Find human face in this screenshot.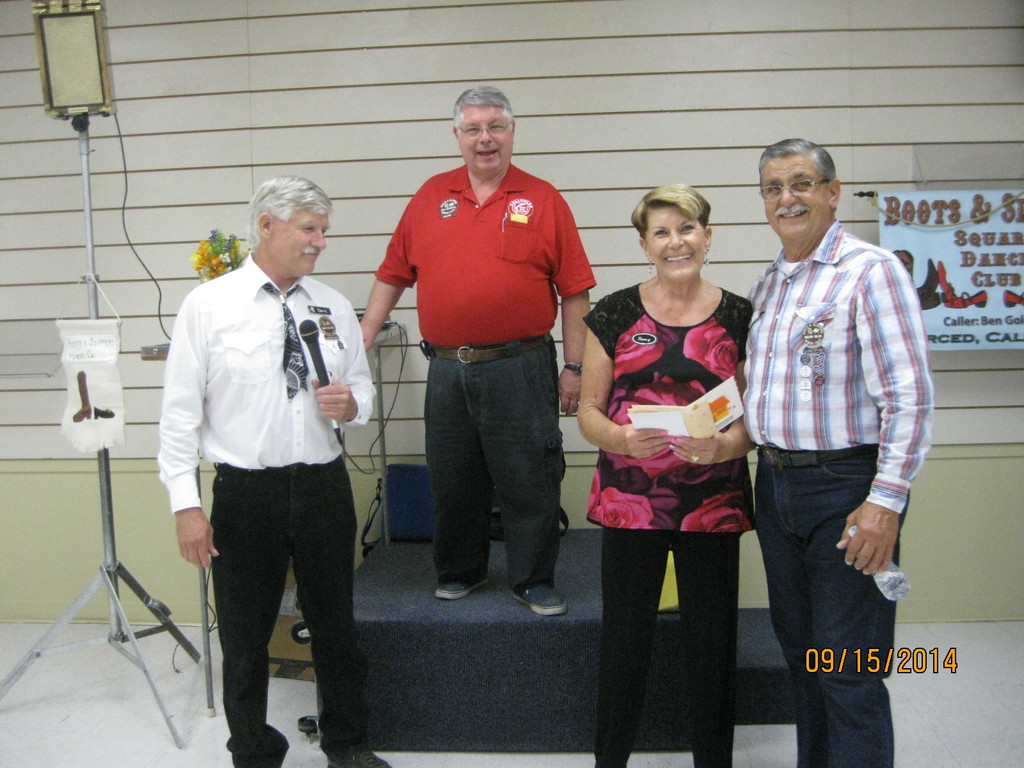
The bounding box for human face is <box>761,157,826,236</box>.
